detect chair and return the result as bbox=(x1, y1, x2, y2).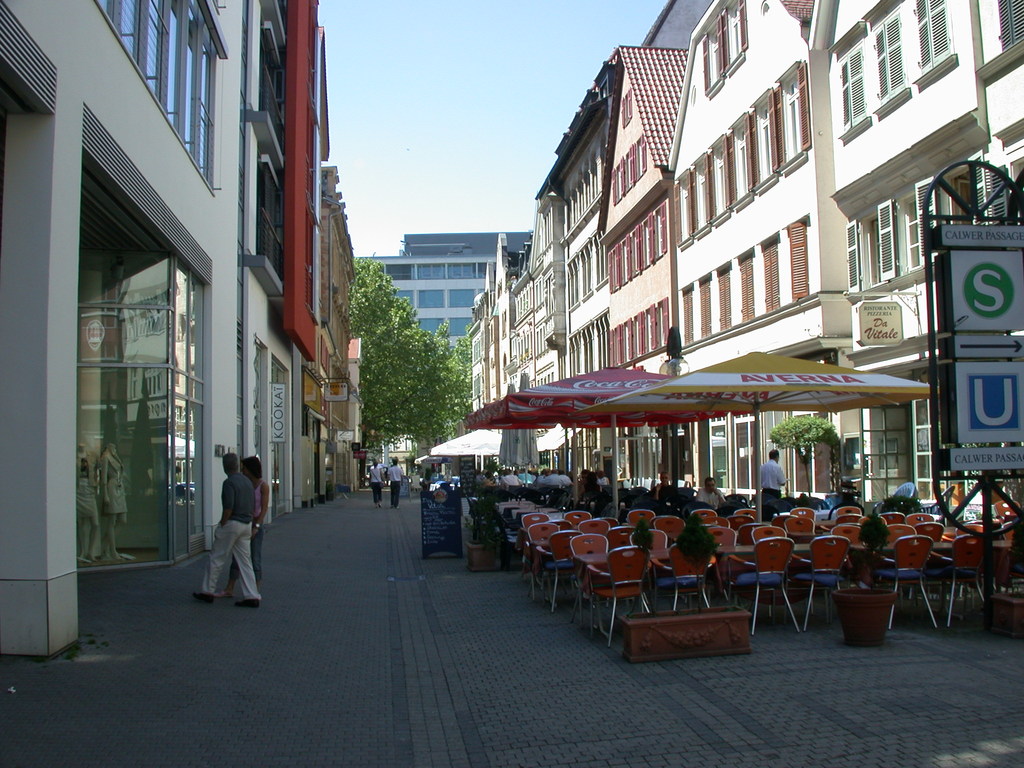
bbox=(586, 527, 662, 655).
